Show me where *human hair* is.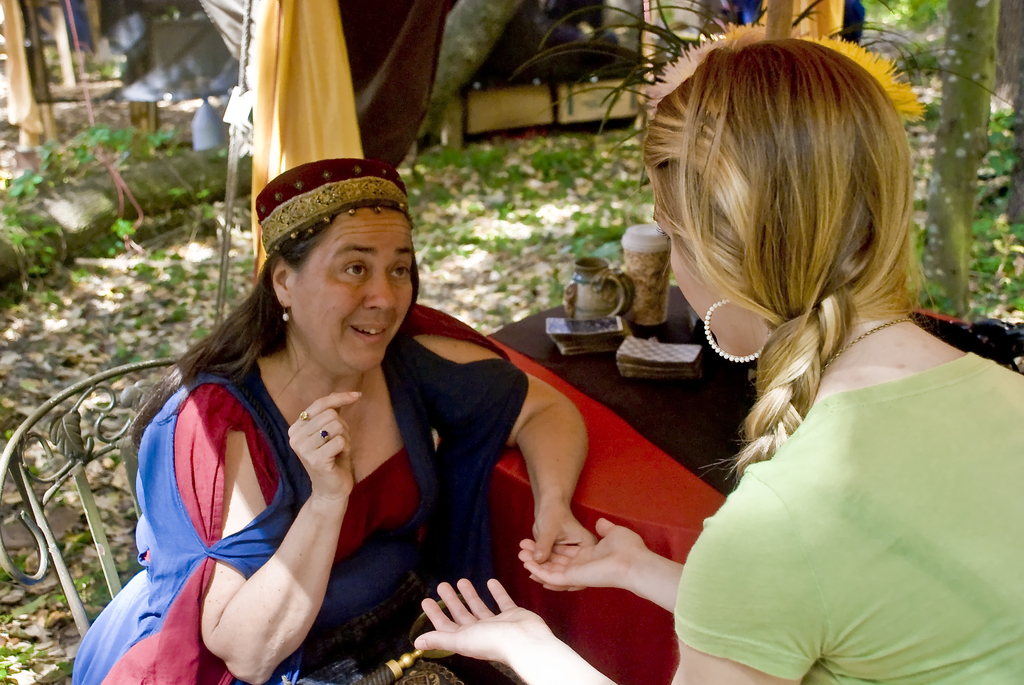
*human hair* is at (660,13,920,406).
